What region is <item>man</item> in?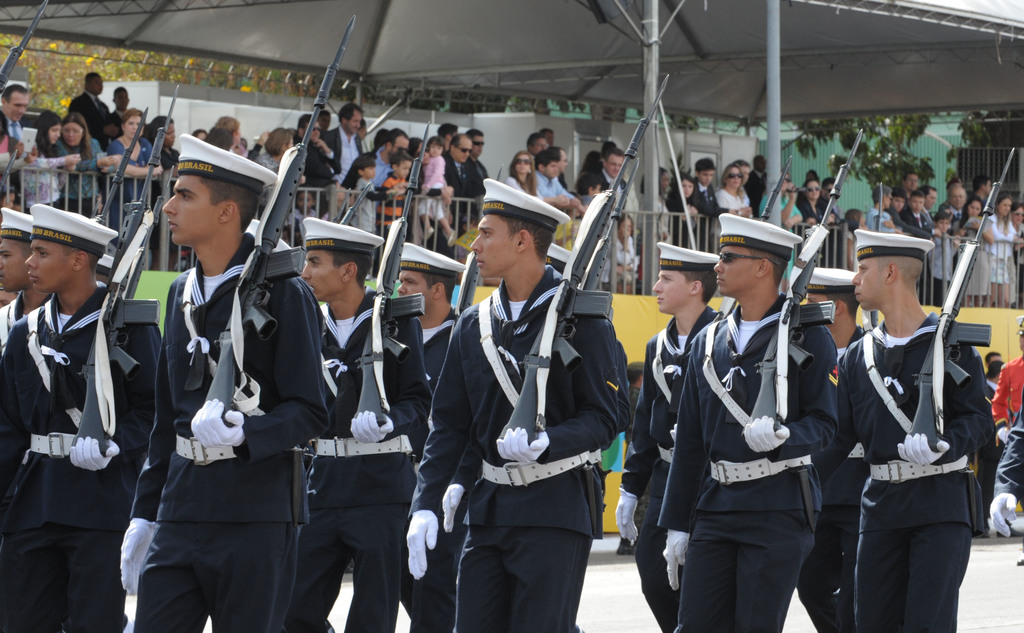
BBox(899, 166, 926, 228).
